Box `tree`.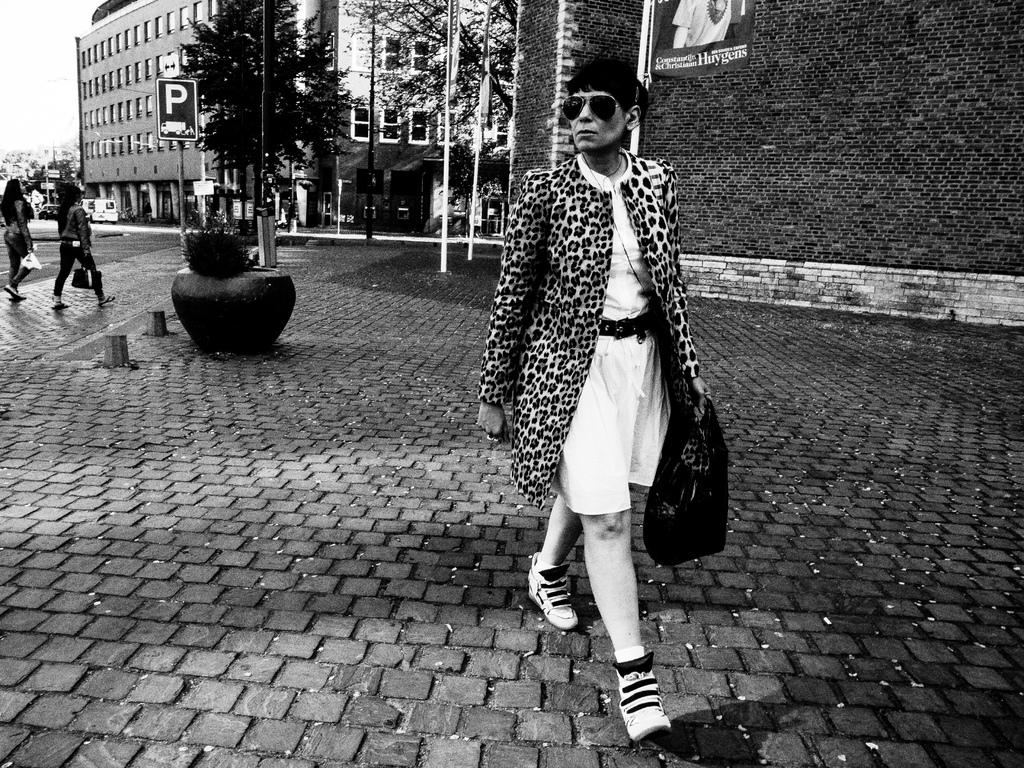
(339, 0, 513, 187).
